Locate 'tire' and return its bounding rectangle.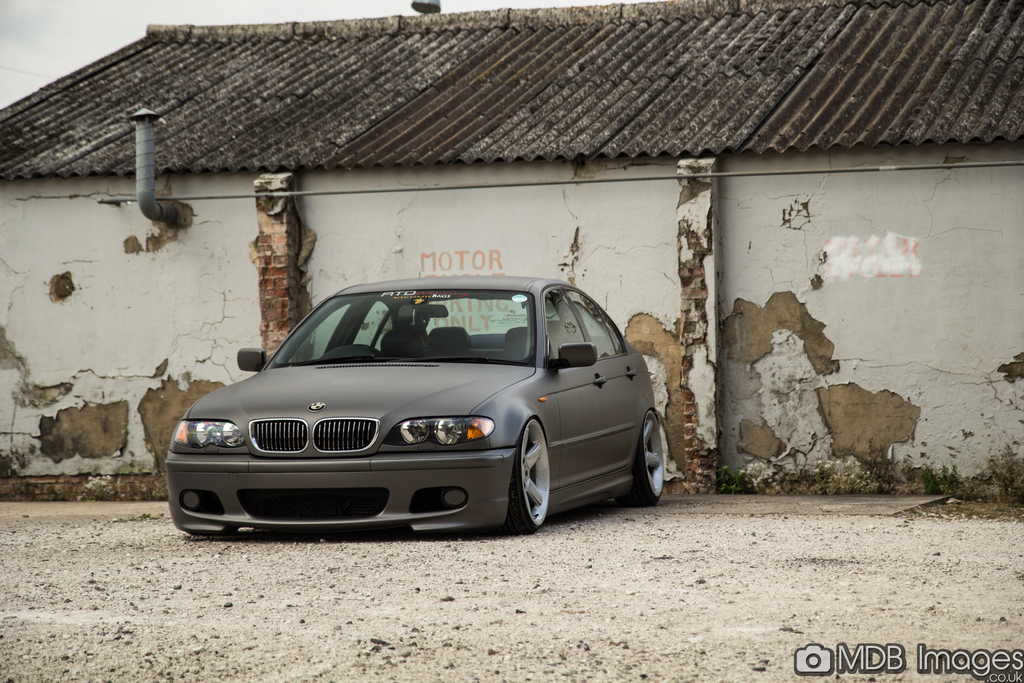
Rect(614, 409, 666, 506).
